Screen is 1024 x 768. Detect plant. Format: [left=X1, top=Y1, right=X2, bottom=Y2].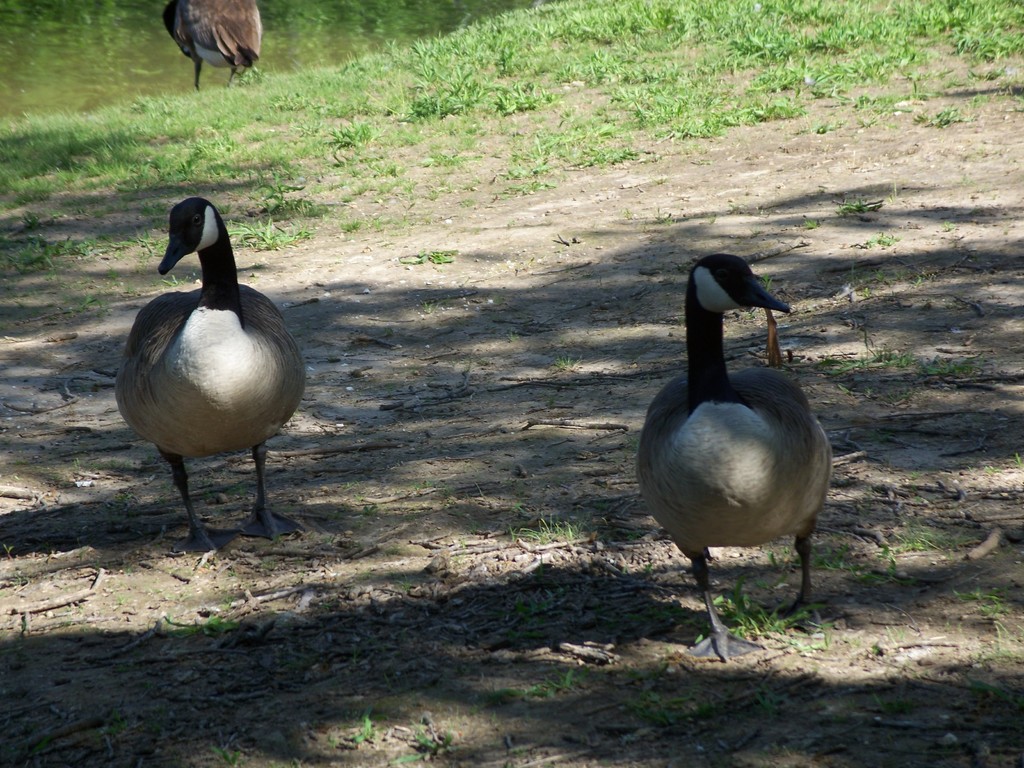
[left=916, top=360, right=969, bottom=373].
